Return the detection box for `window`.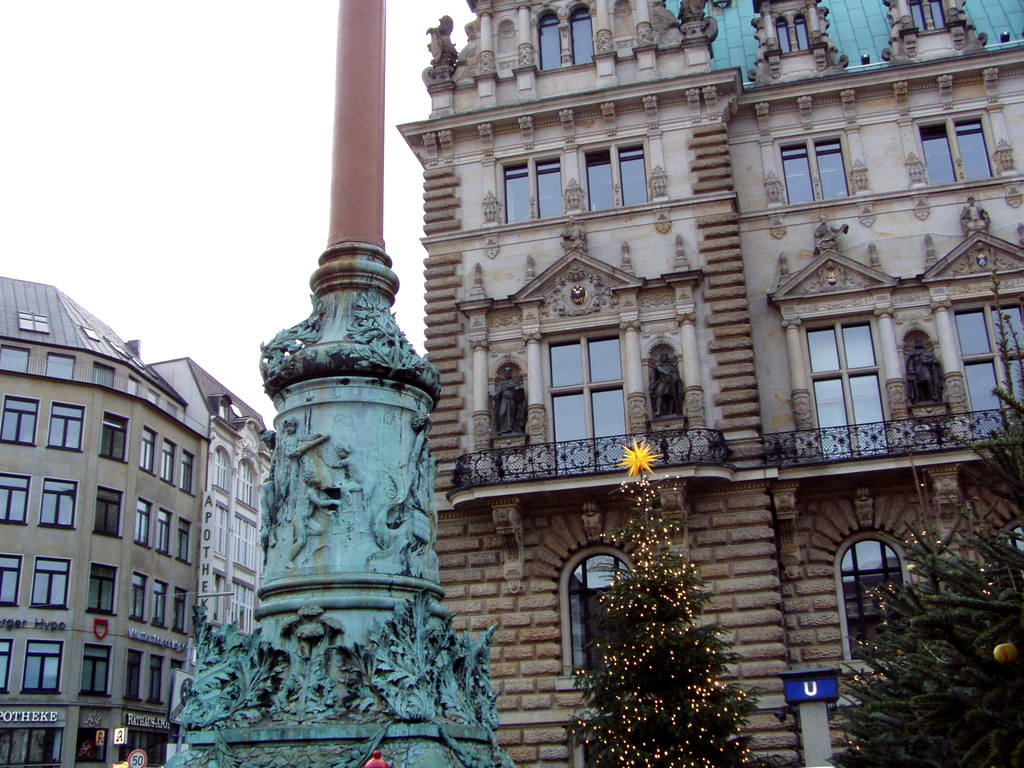
bbox=[837, 529, 904, 664].
